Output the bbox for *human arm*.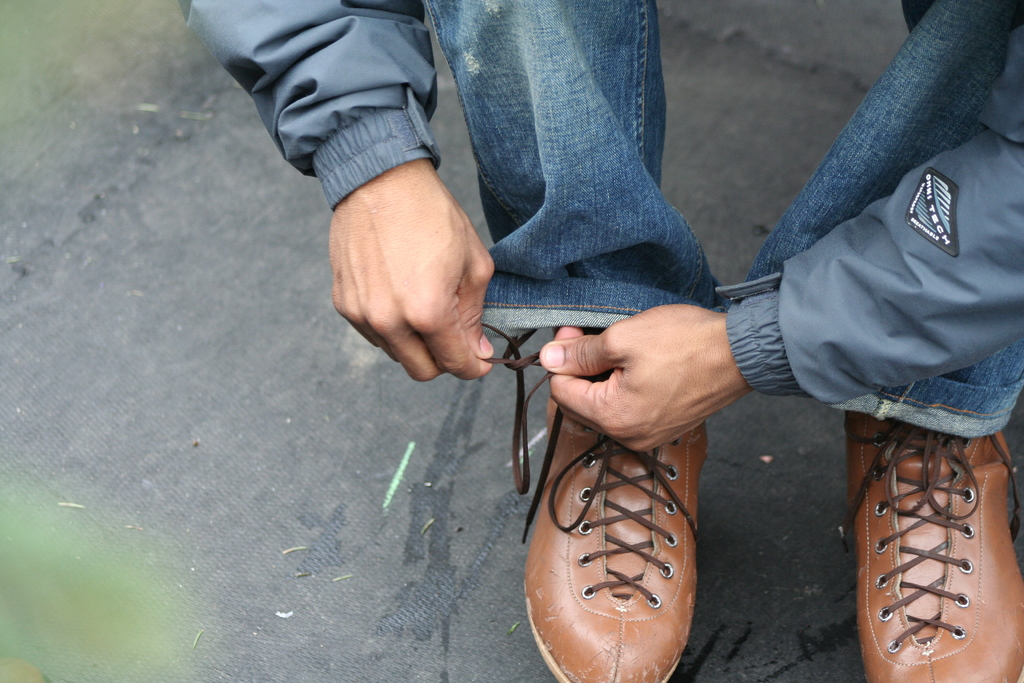
[left=174, top=0, right=493, bottom=374].
